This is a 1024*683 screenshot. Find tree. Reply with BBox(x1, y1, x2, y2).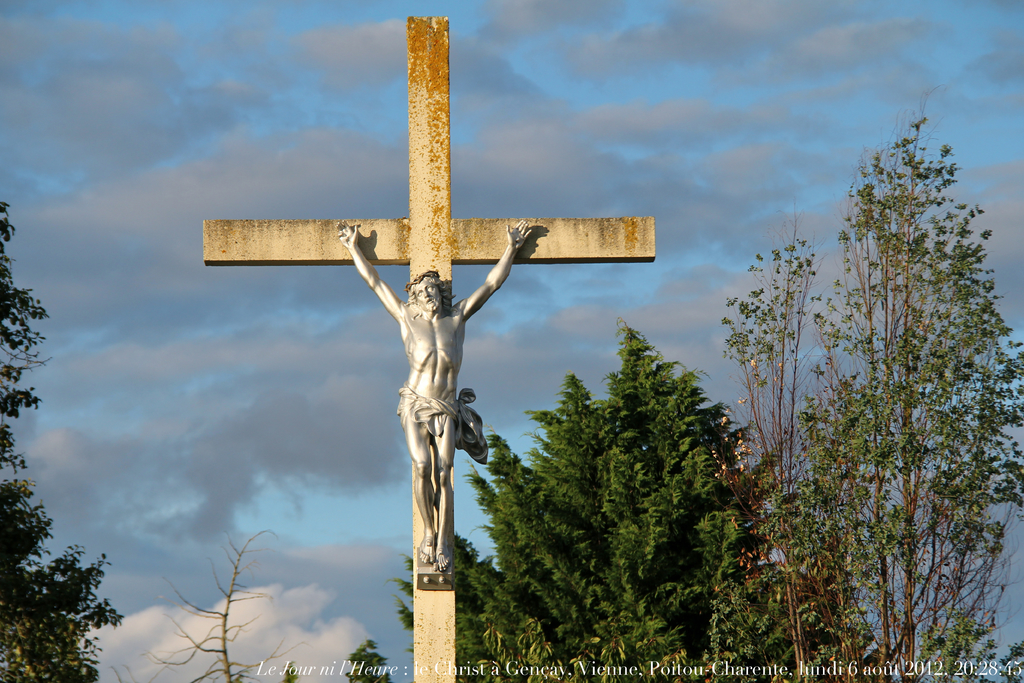
BBox(0, 193, 122, 682).
